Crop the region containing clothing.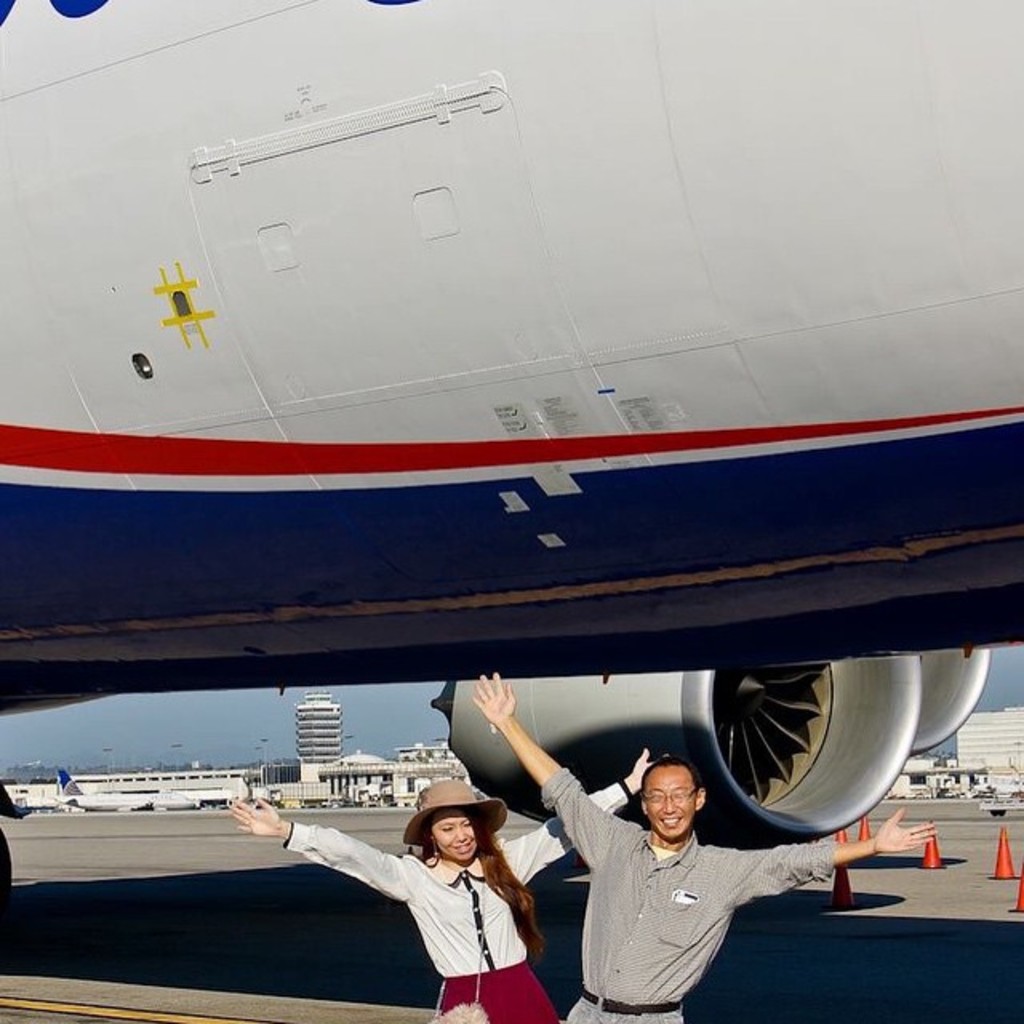
Crop region: [536,765,842,1002].
